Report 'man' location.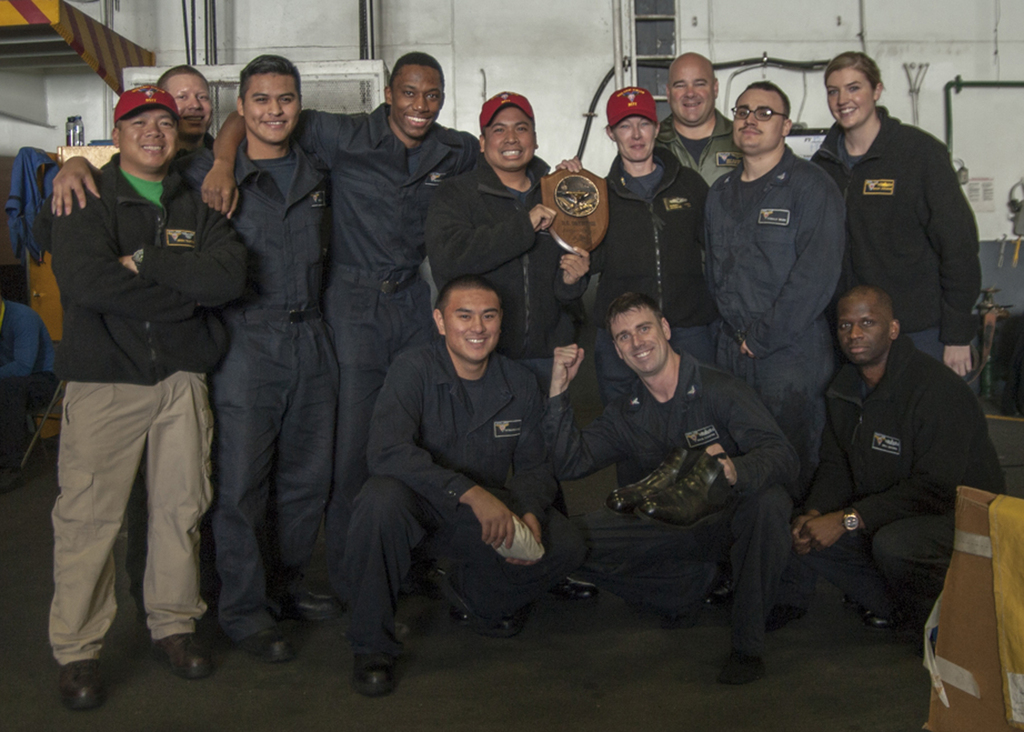
Report: 422 89 596 644.
